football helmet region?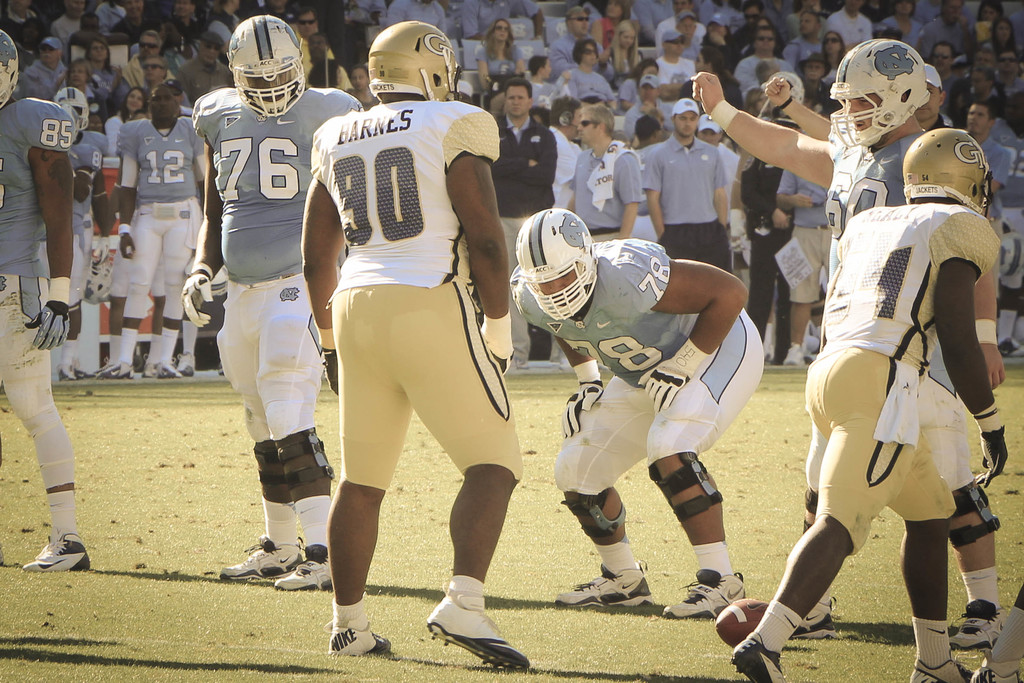
[x1=357, y1=15, x2=461, y2=88]
